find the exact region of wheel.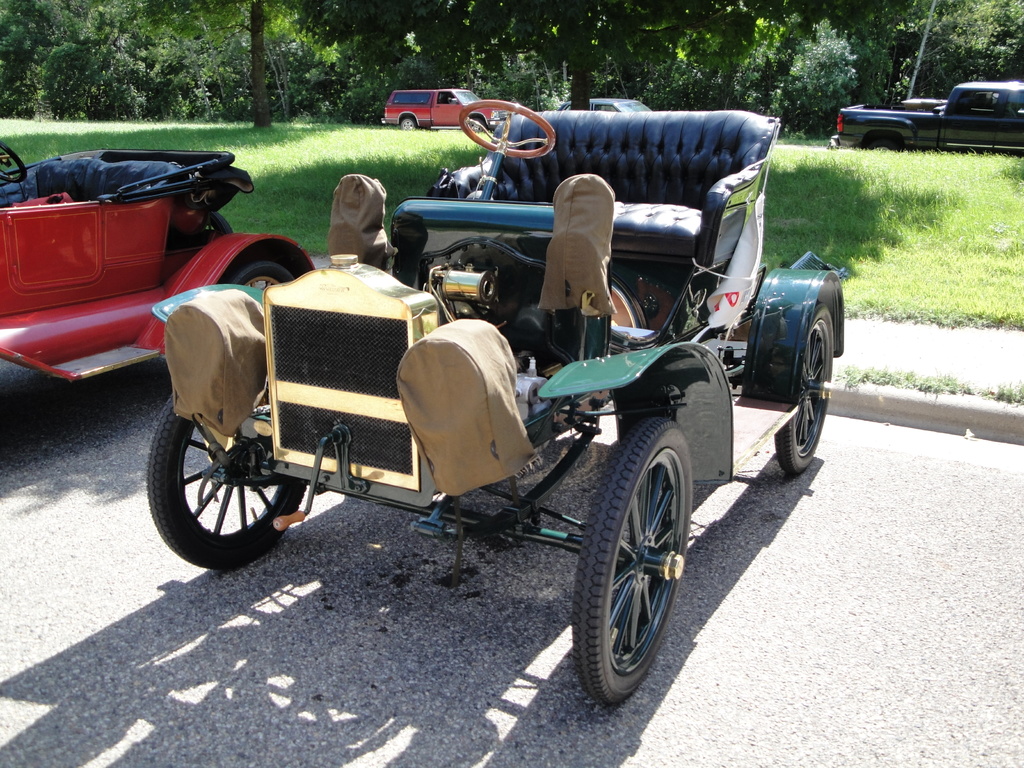
Exact region: rect(456, 98, 558, 161).
